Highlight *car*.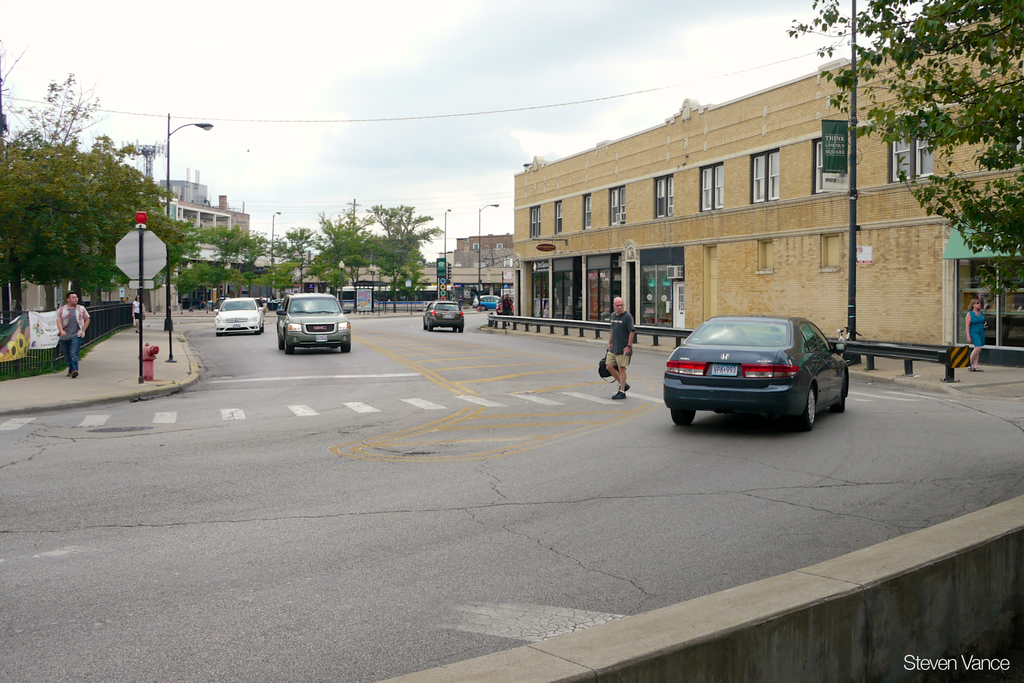
Highlighted region: box(667, 310, 851, 434).
